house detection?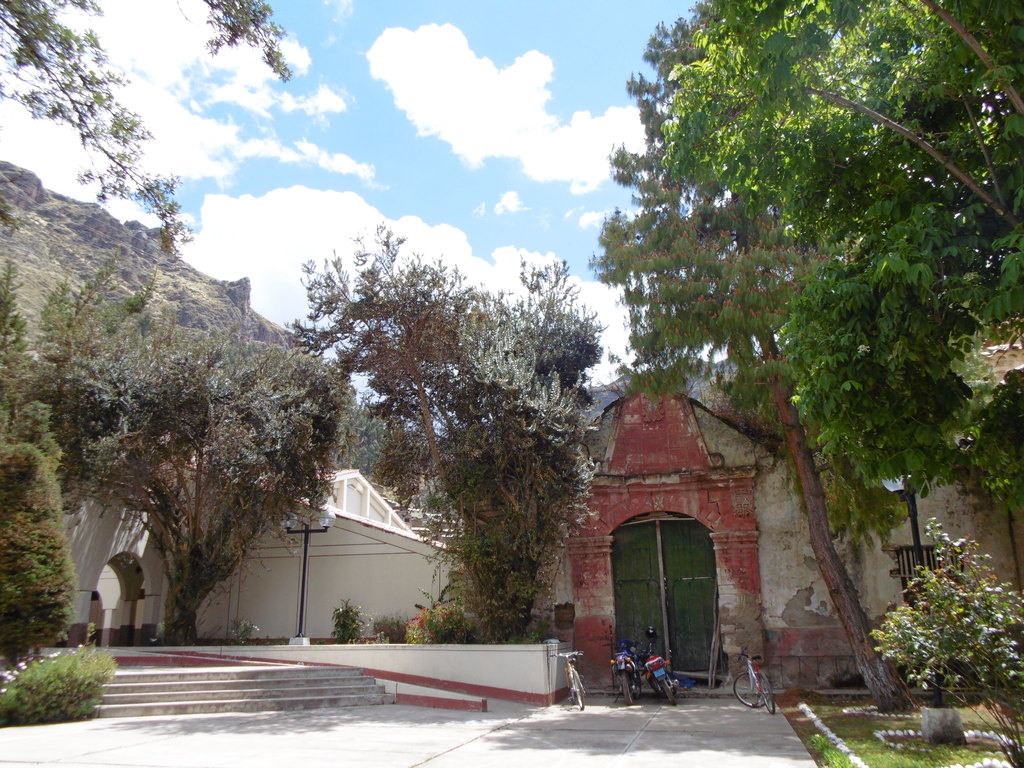
x1=82, y1=441, x2=468, y2=639
